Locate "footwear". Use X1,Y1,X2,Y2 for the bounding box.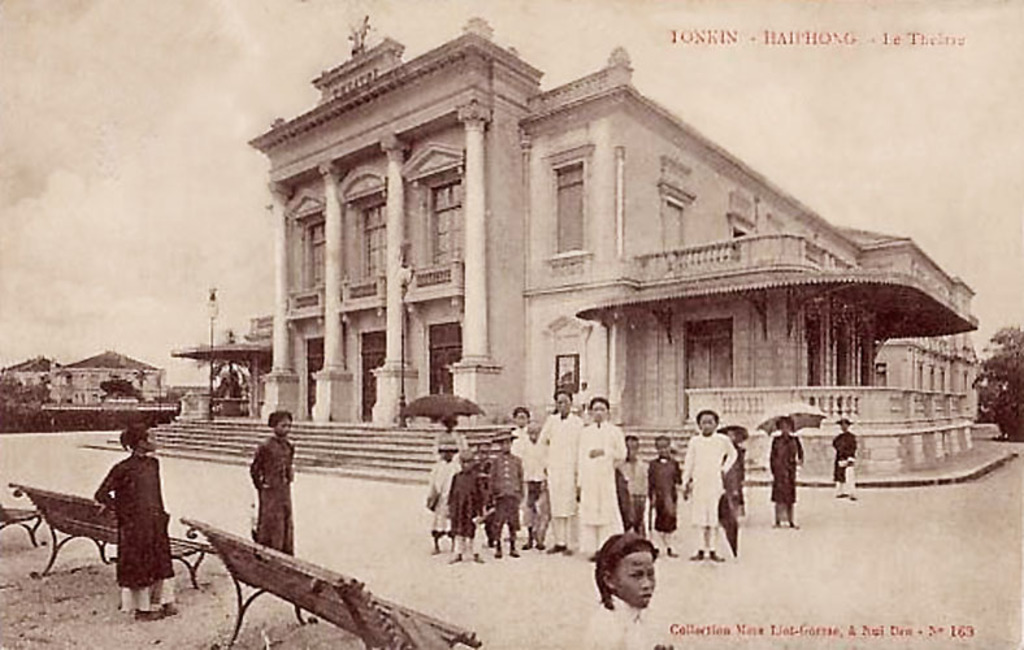
661,543,677,552.
